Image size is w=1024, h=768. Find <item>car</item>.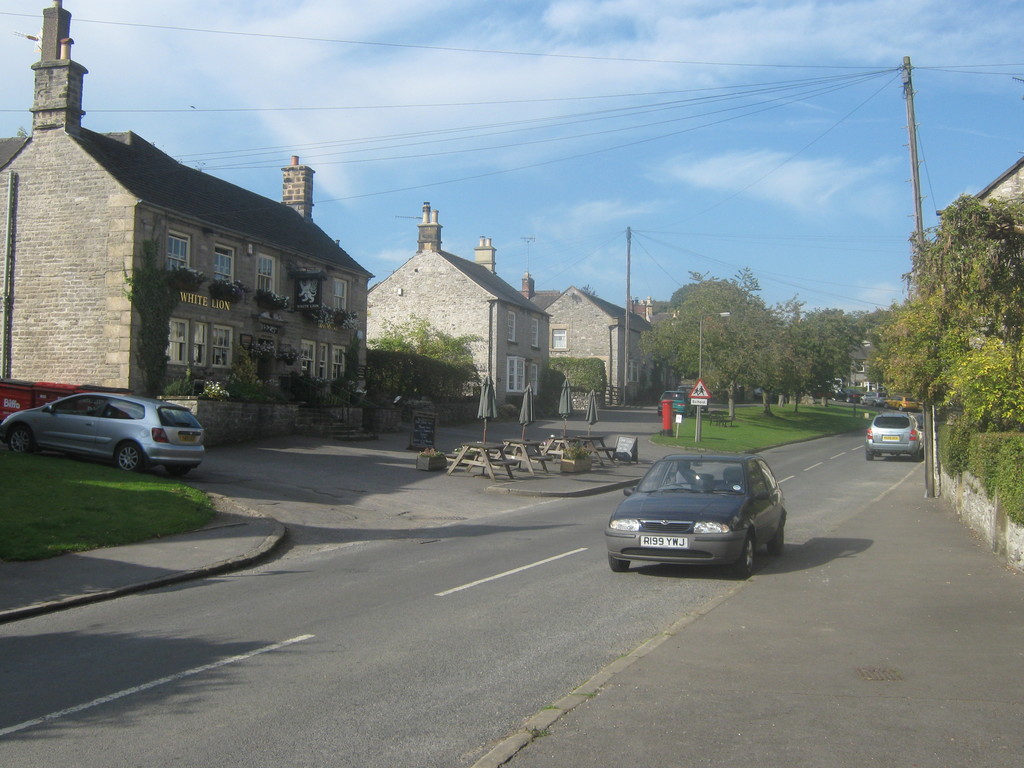
<box>8,380,194,469</box>.
